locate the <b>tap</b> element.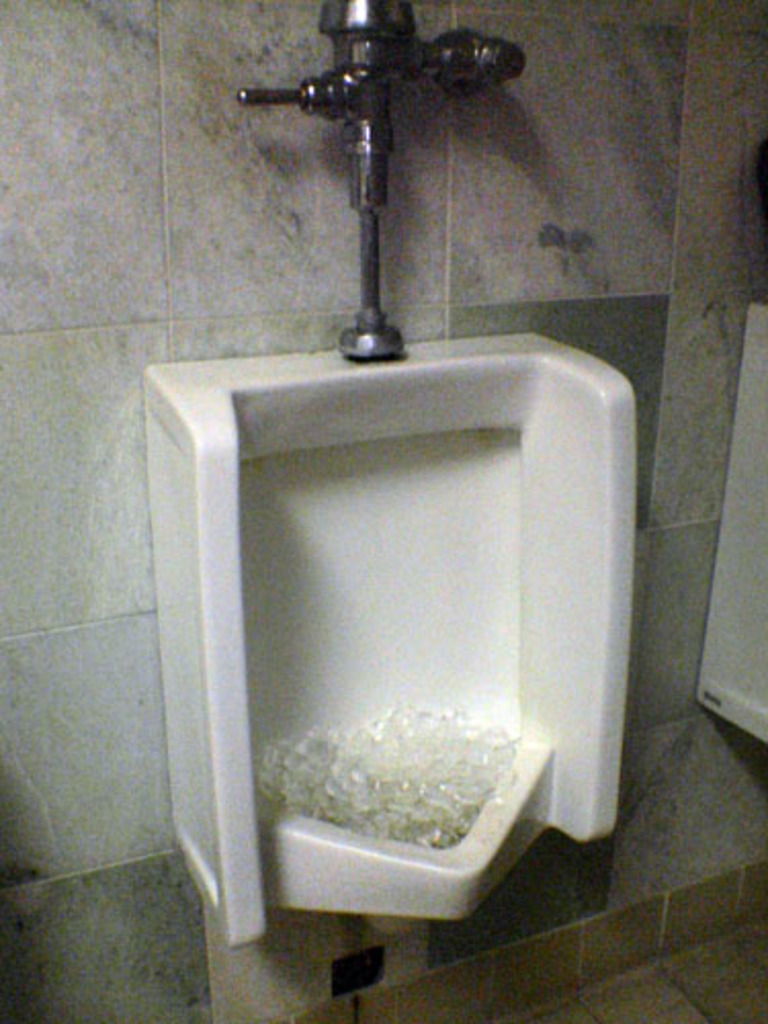
Element bbox: x1=229, y1=29, x2=545, y2=377.
